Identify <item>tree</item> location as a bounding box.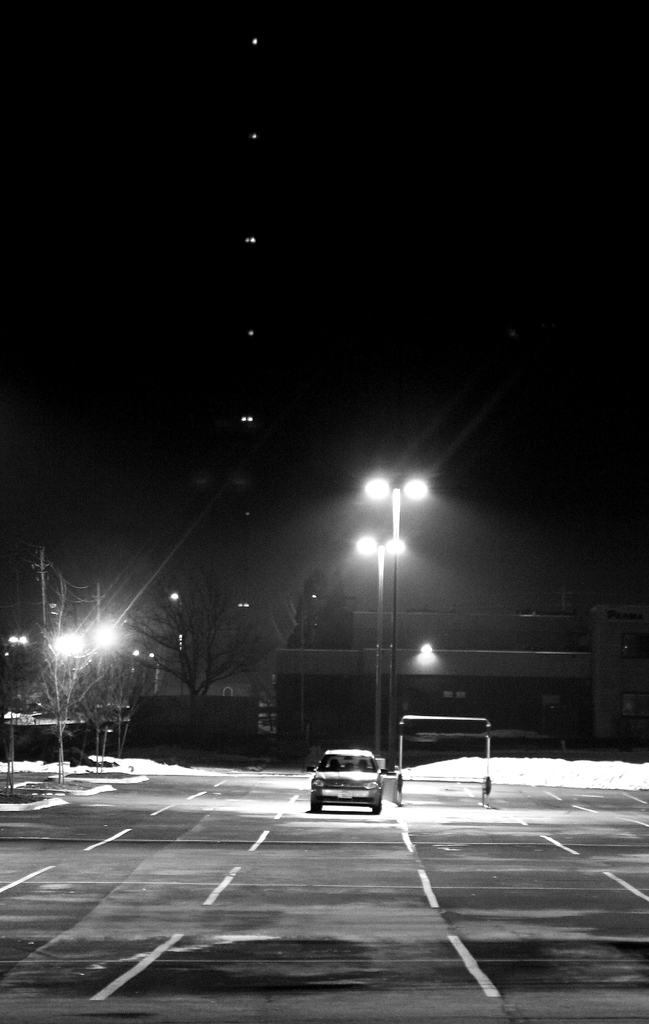
rect(133, 559, 249, 726).
